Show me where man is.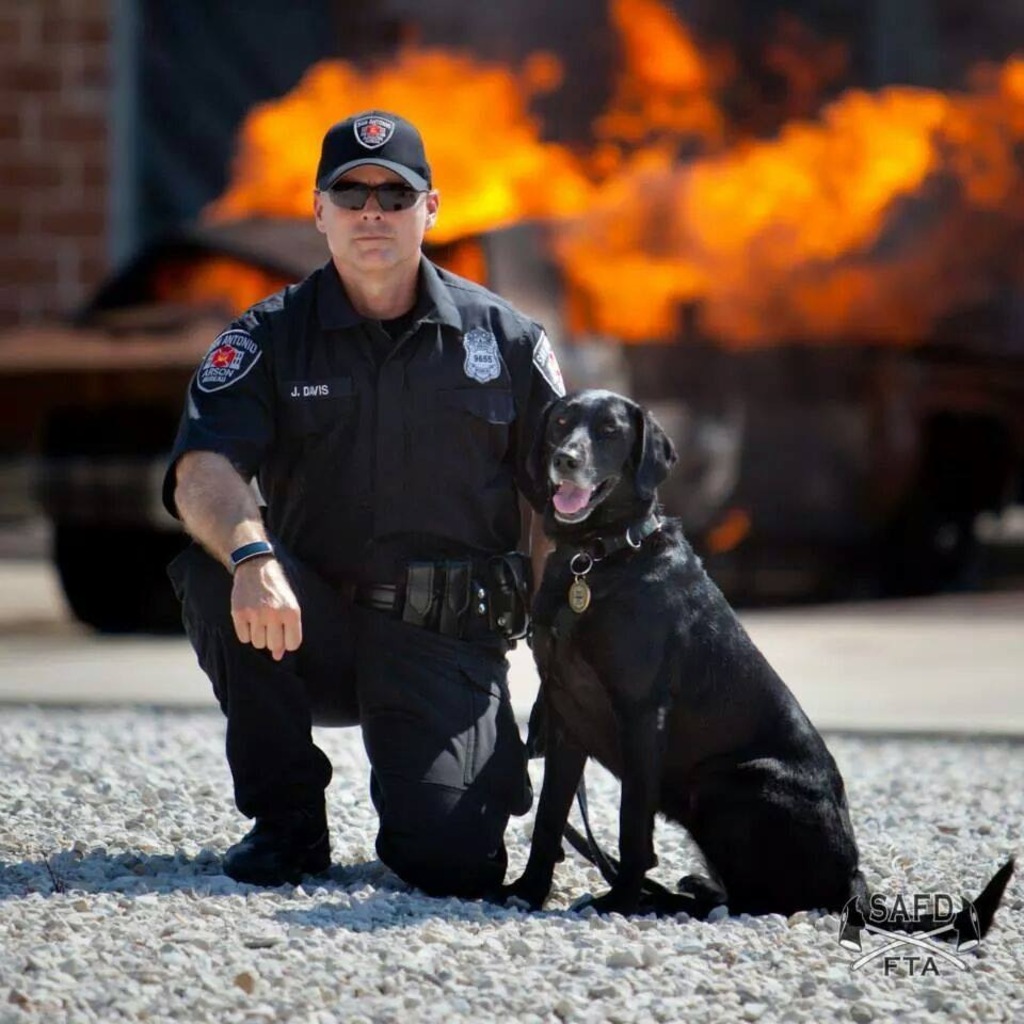
man is at {"x1": 150, "y1": 132, "x2": 593, "y2": 925}.
